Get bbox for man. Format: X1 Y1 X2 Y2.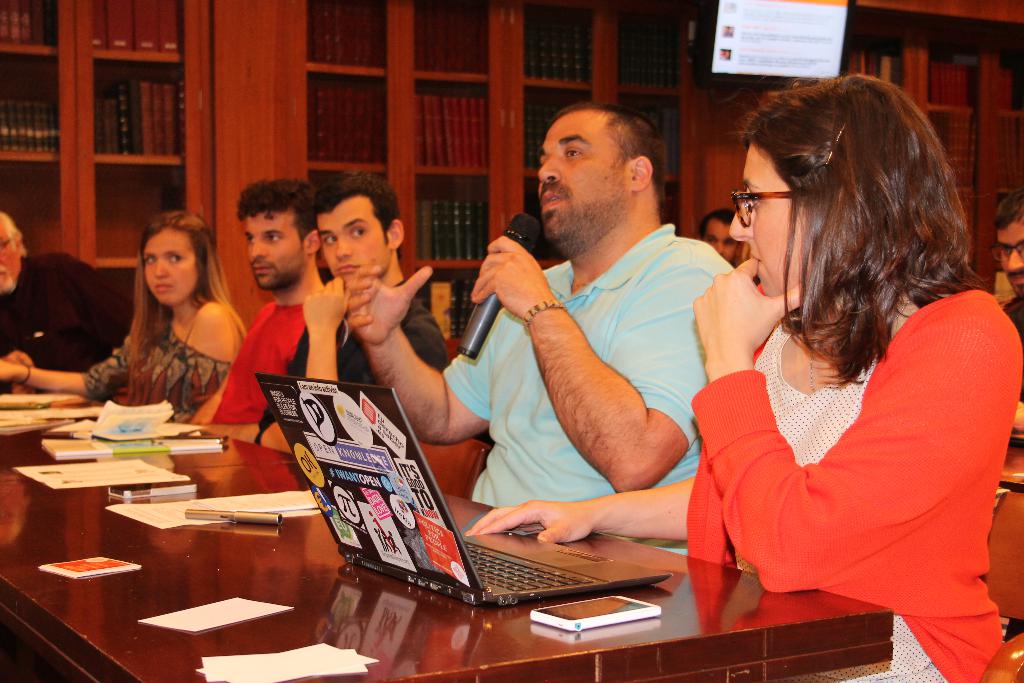
697 208 740 265.
